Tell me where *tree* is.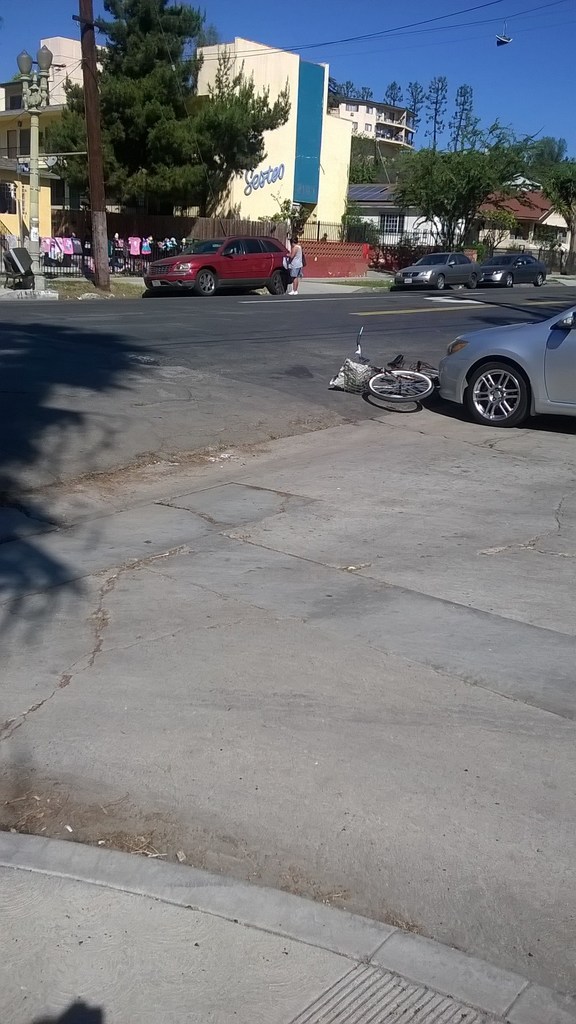
*tree* is at (405, 81, 420, 147).
